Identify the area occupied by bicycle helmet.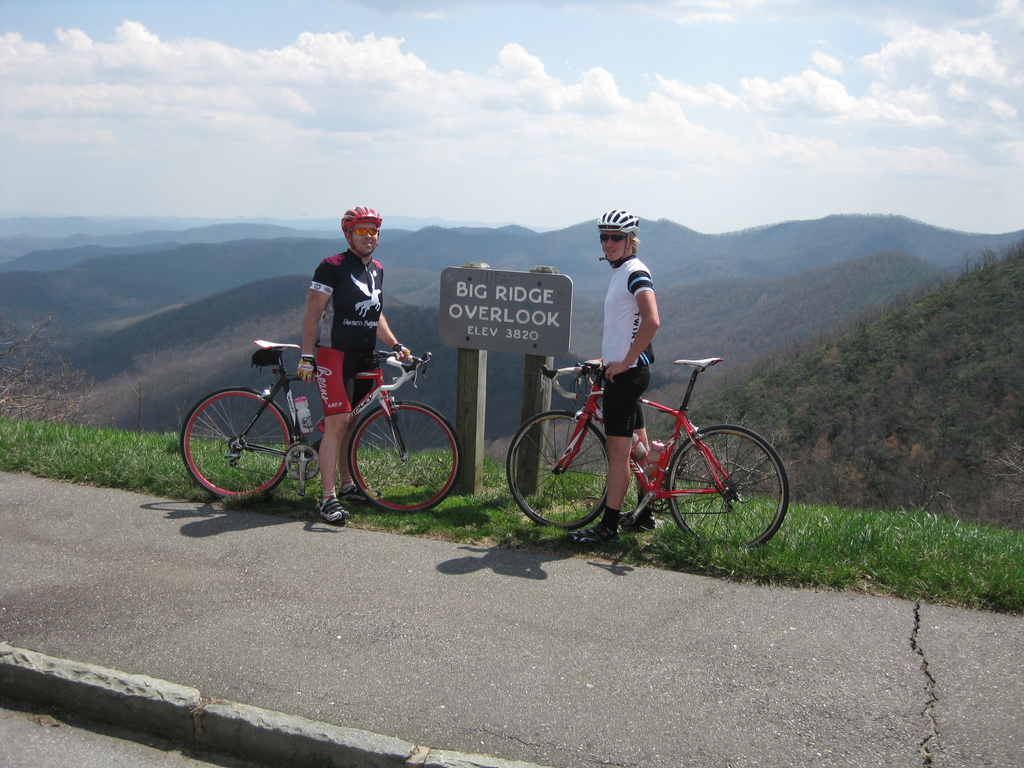
Area: <box>340,207,381,246</box>.
